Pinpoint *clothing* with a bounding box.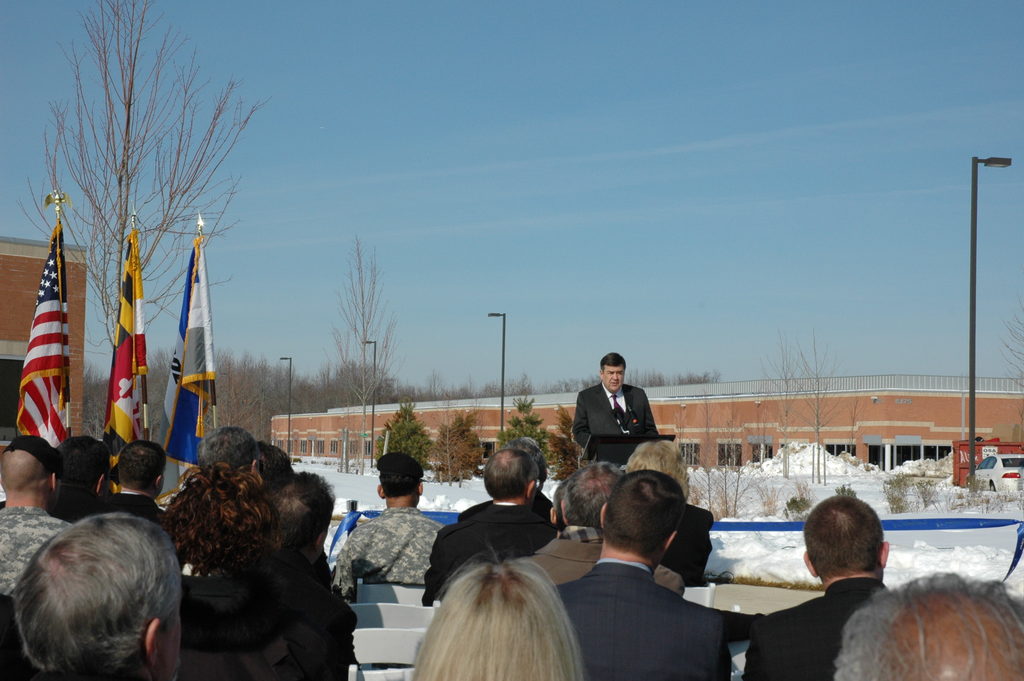
<bbox>550, 548, 748, 680</bbox>.
